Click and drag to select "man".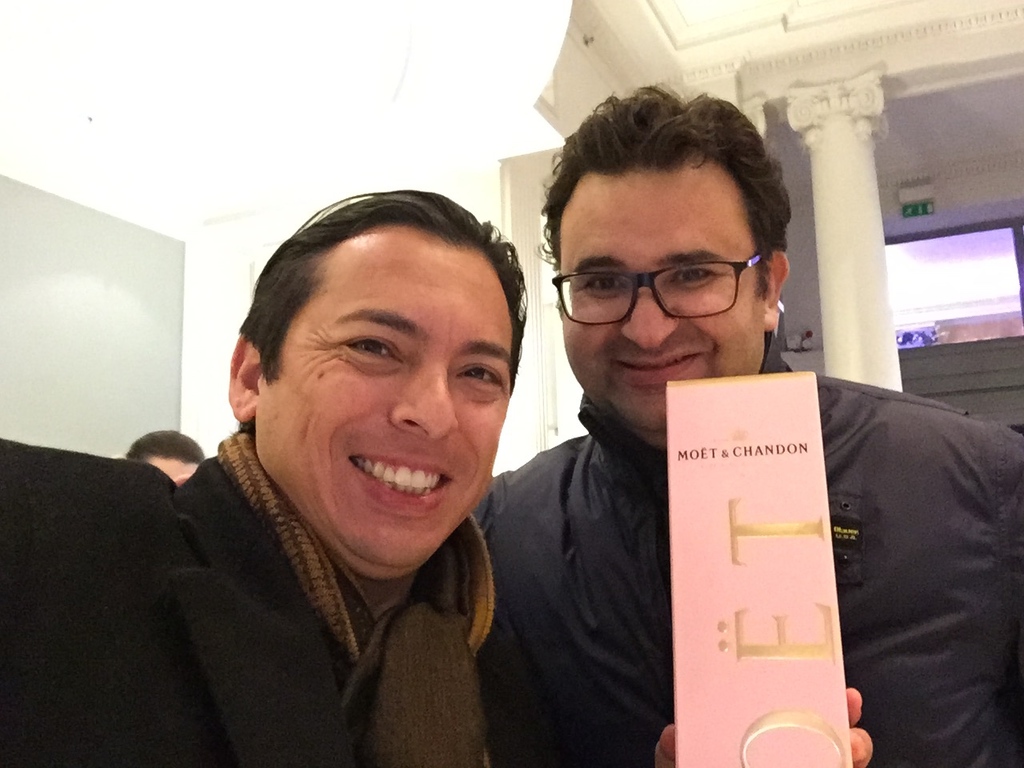
Selection: pyautogui.locateOnScreen(0, 189, 875, 767).
